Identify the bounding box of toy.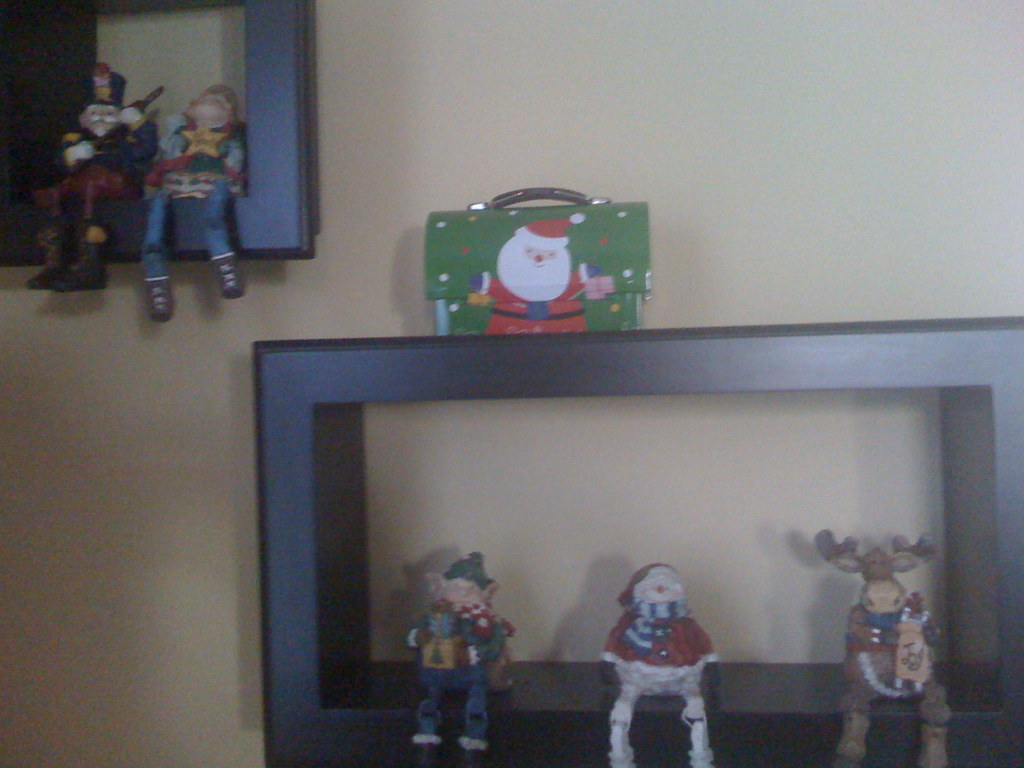
BBox(589, 571, 721, 767).
